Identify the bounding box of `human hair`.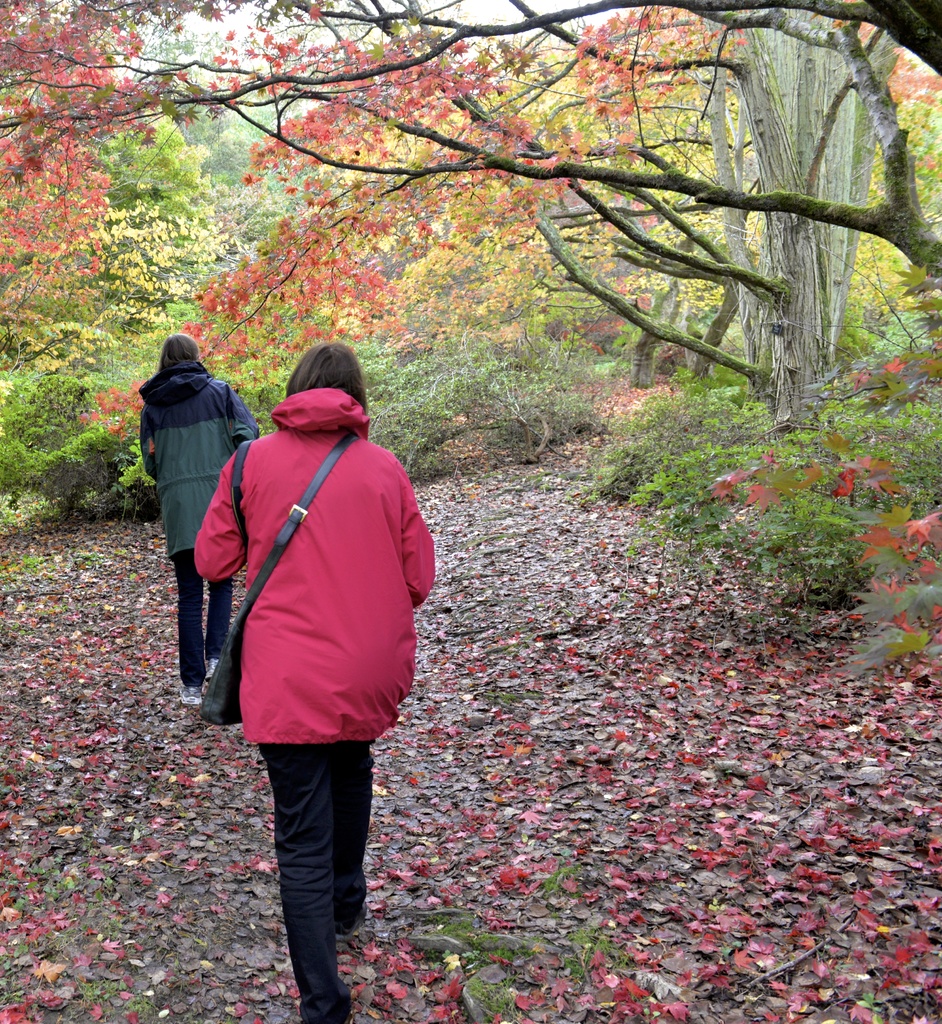
(273, 335, 369, 420).
